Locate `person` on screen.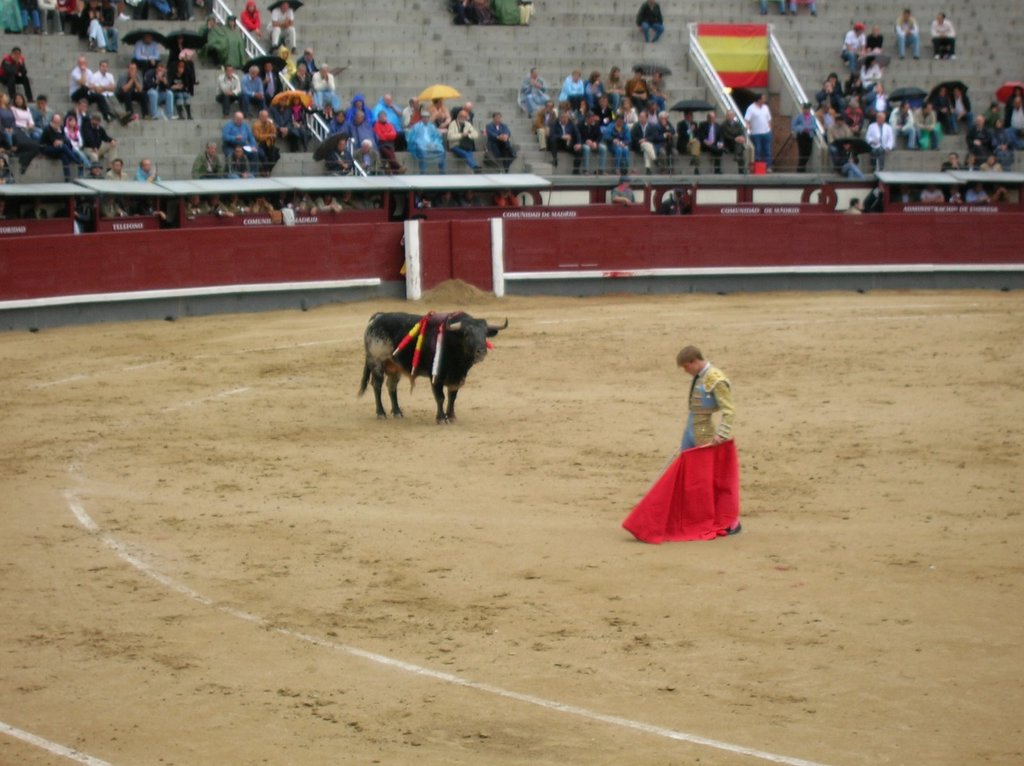
On screen at (x1=192, y1=140, x2=225, y2=180).
